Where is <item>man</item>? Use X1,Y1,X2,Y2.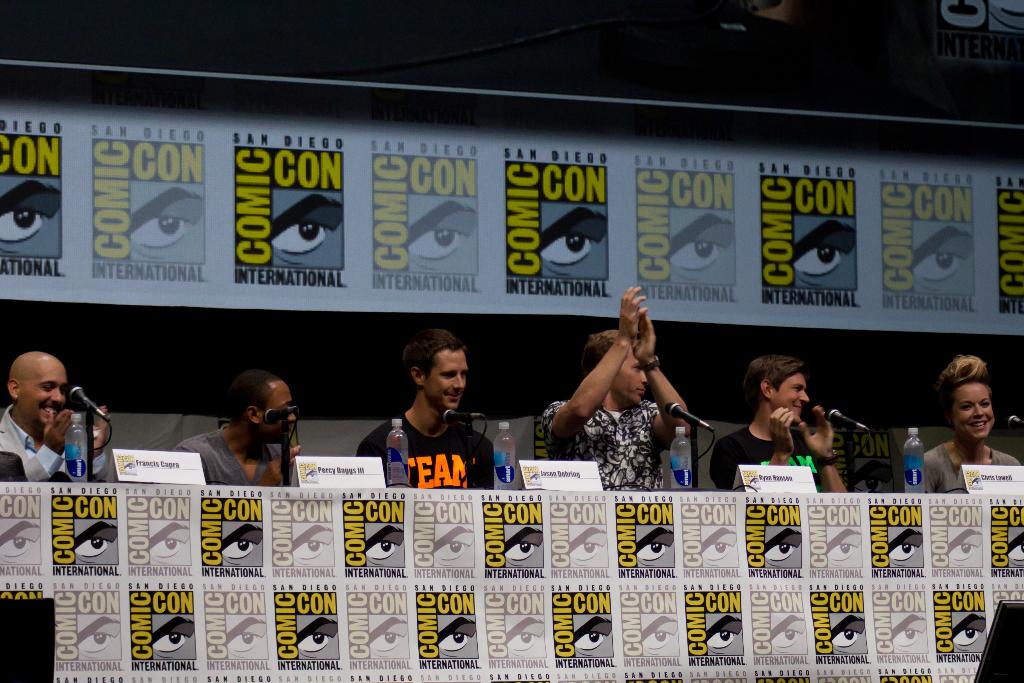
706,354,847,493.
